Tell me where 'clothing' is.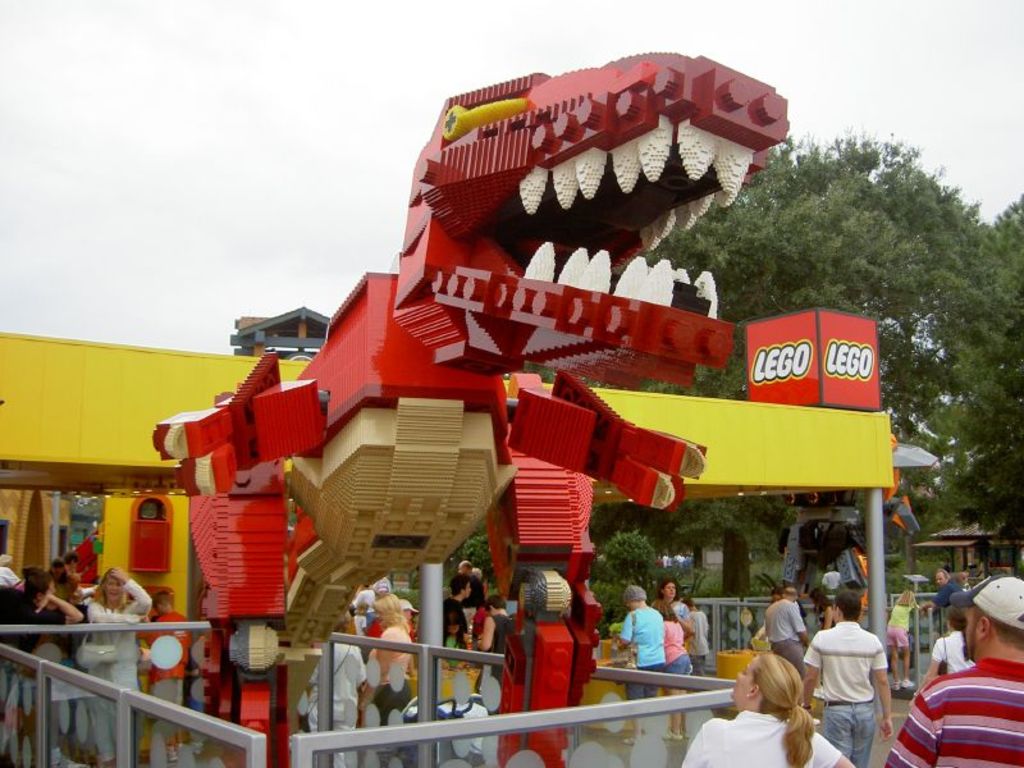
'clothing' is at bbox(371, 668, 403, 727).
